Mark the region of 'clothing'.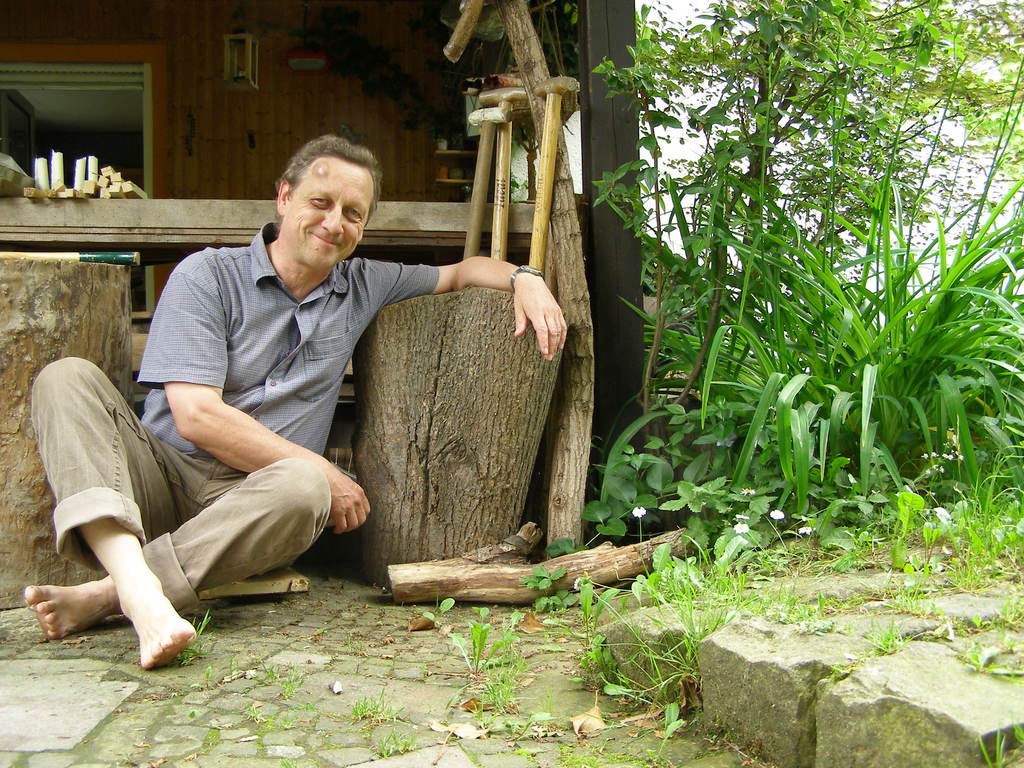
Region: [left=333, top=207, right=578, bottom=600].
